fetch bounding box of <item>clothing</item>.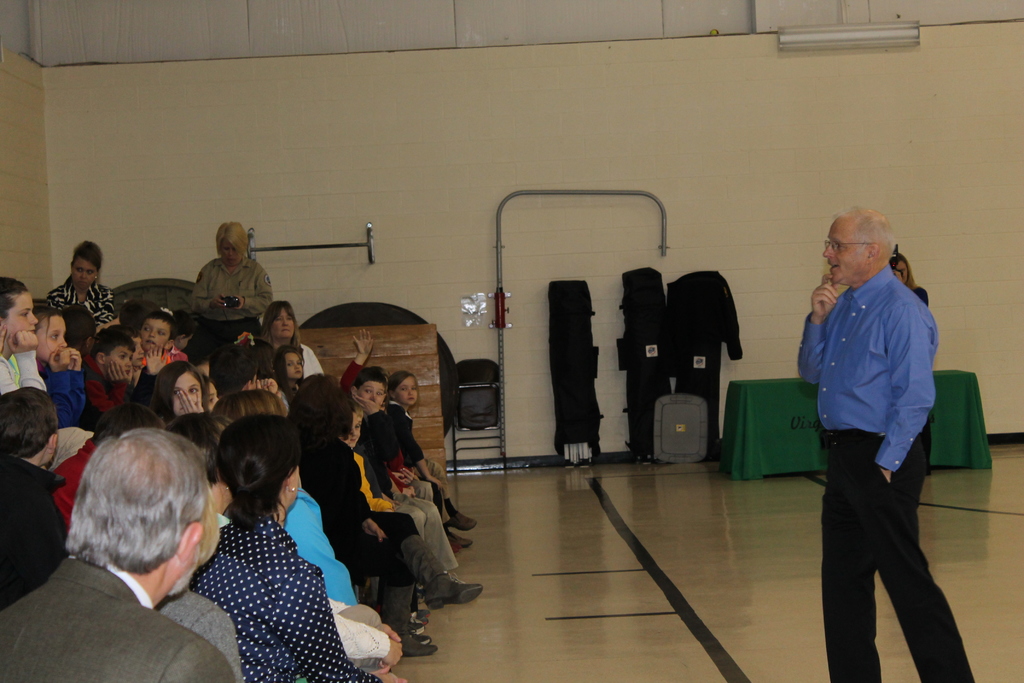
Bbox: box(917, 285, 936, 481).
